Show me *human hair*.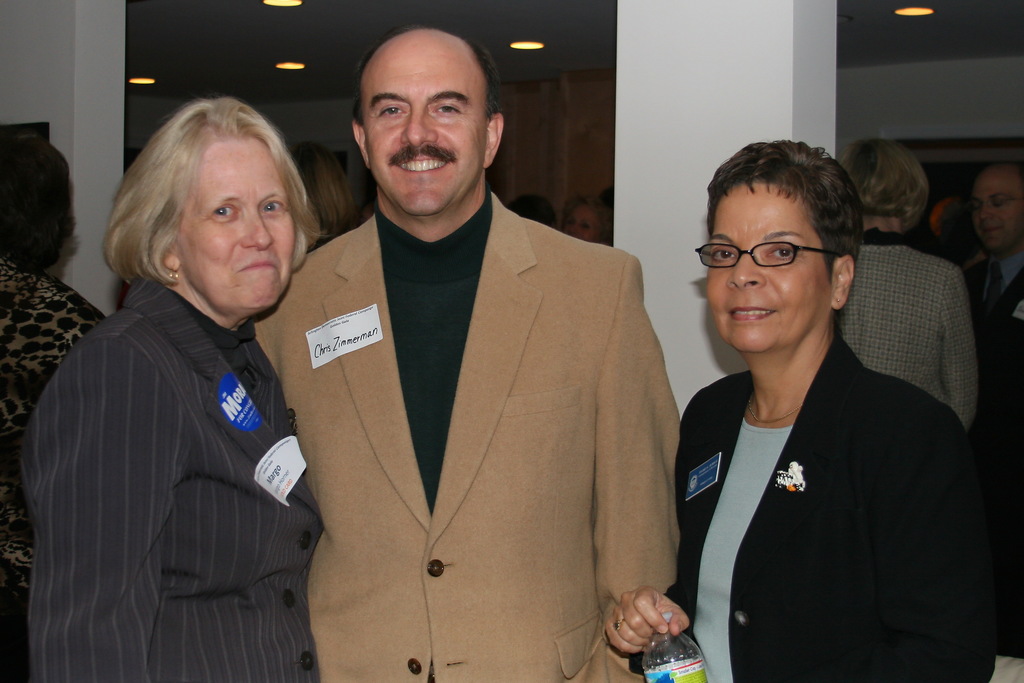
*human hair* is here: 845:150:933:230.
